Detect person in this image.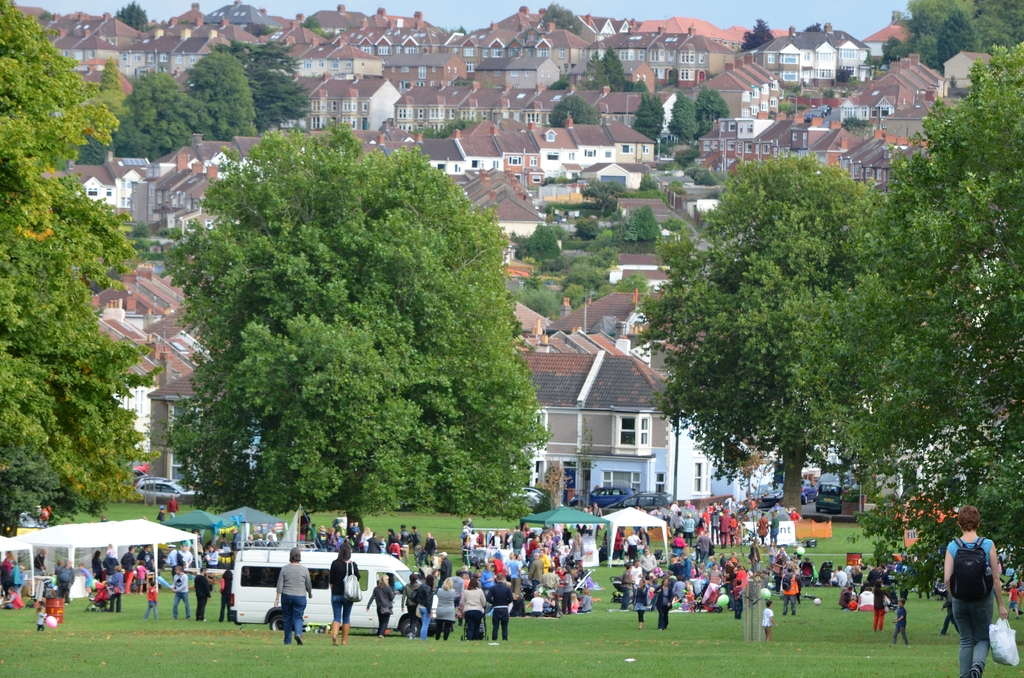
Detection: BBox(253, 534, 263, 548).
